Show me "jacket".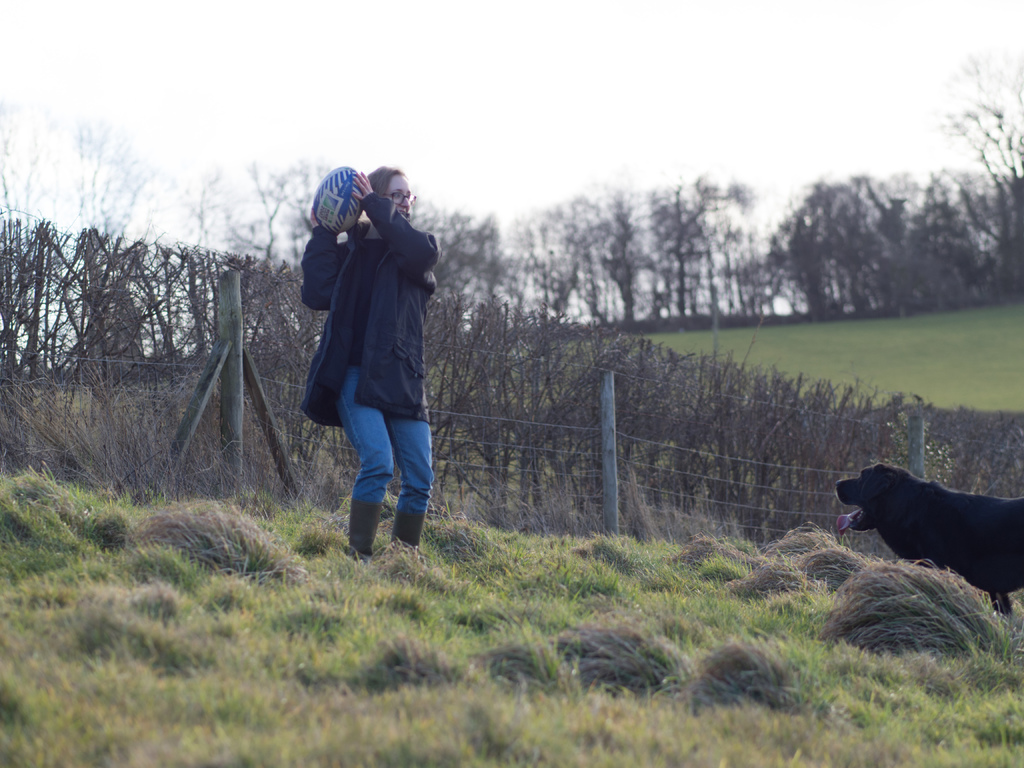
"jacket" is here: pyautogui.locateOnScreen(291, 157, 428, 420).
